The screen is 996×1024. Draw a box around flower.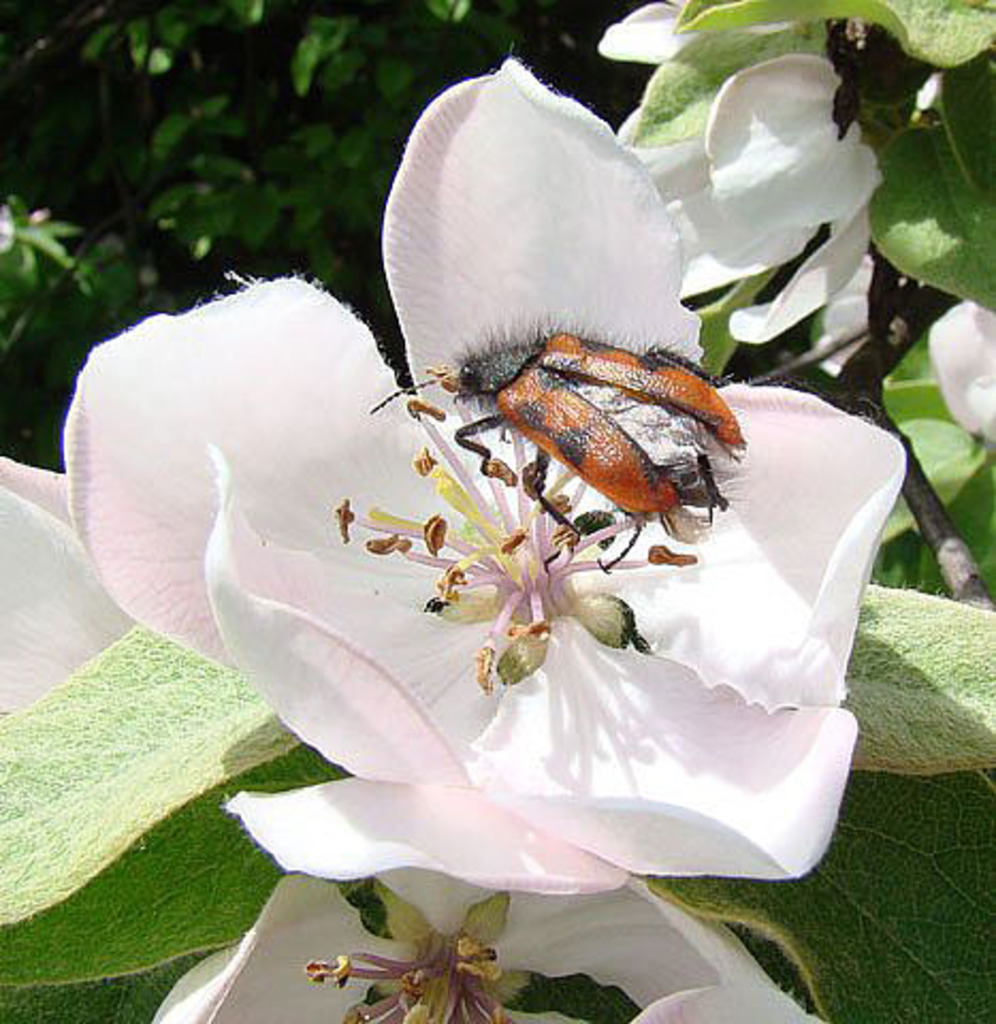
[612, 0, 894, 341].
